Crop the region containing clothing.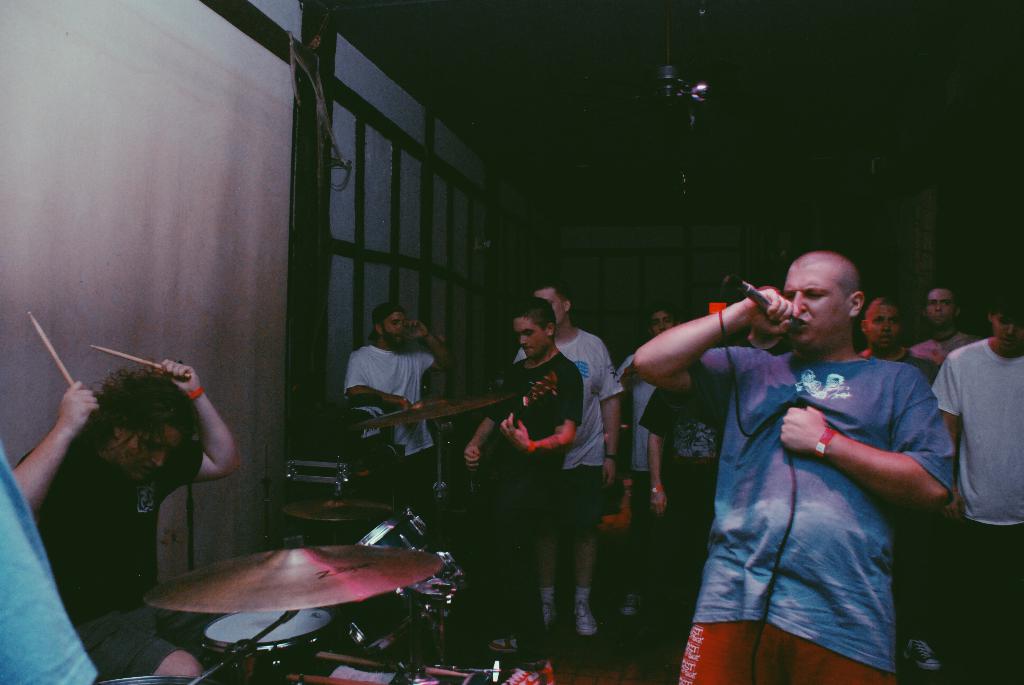
Crop region: (x1=856, y1=348, x2=938, y2=384).
